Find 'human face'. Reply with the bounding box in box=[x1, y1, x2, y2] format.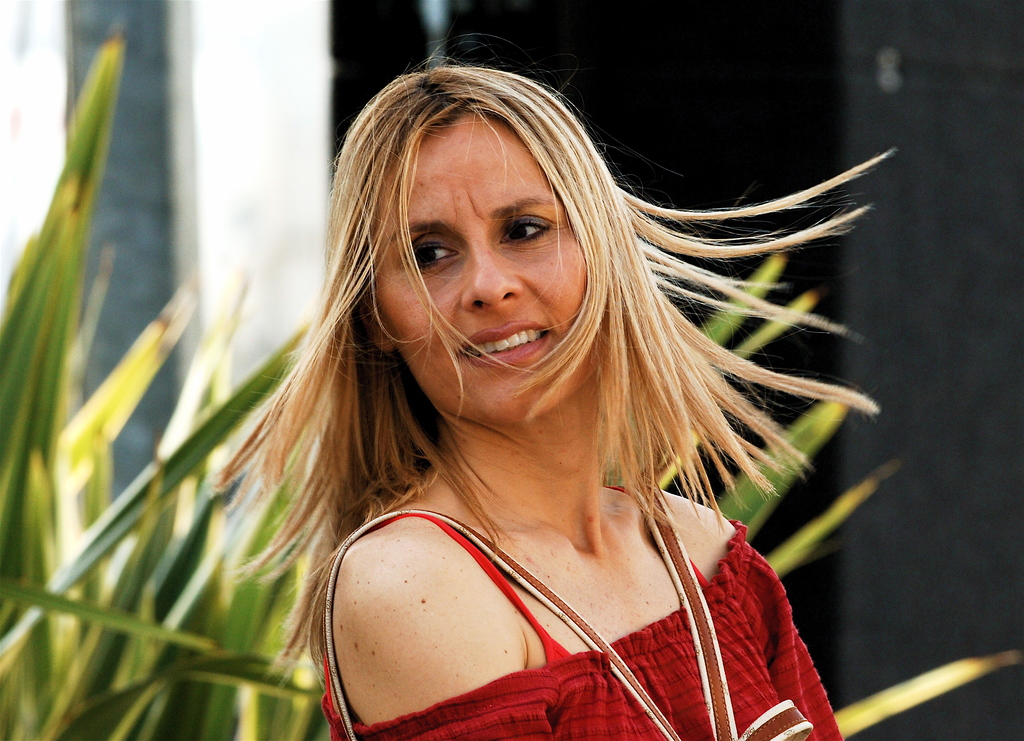
box=[378, 110, 598, 419].
